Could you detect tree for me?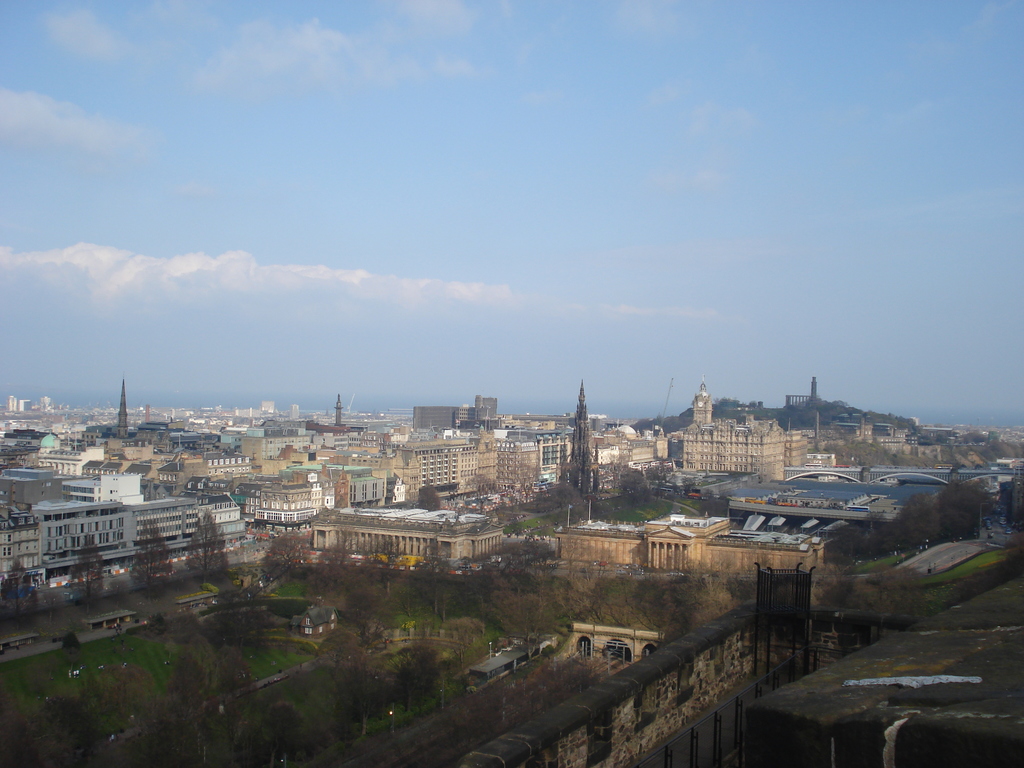
Detection result: select_region(508, 461, 538, 500).
